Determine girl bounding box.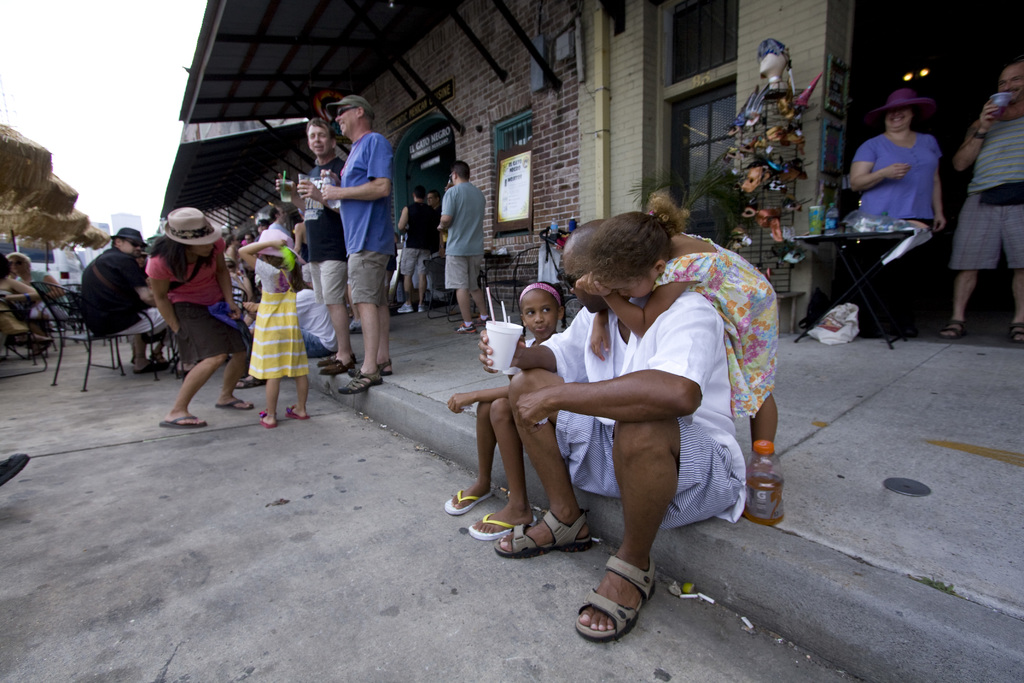
Determined: 237 228 308 427.
